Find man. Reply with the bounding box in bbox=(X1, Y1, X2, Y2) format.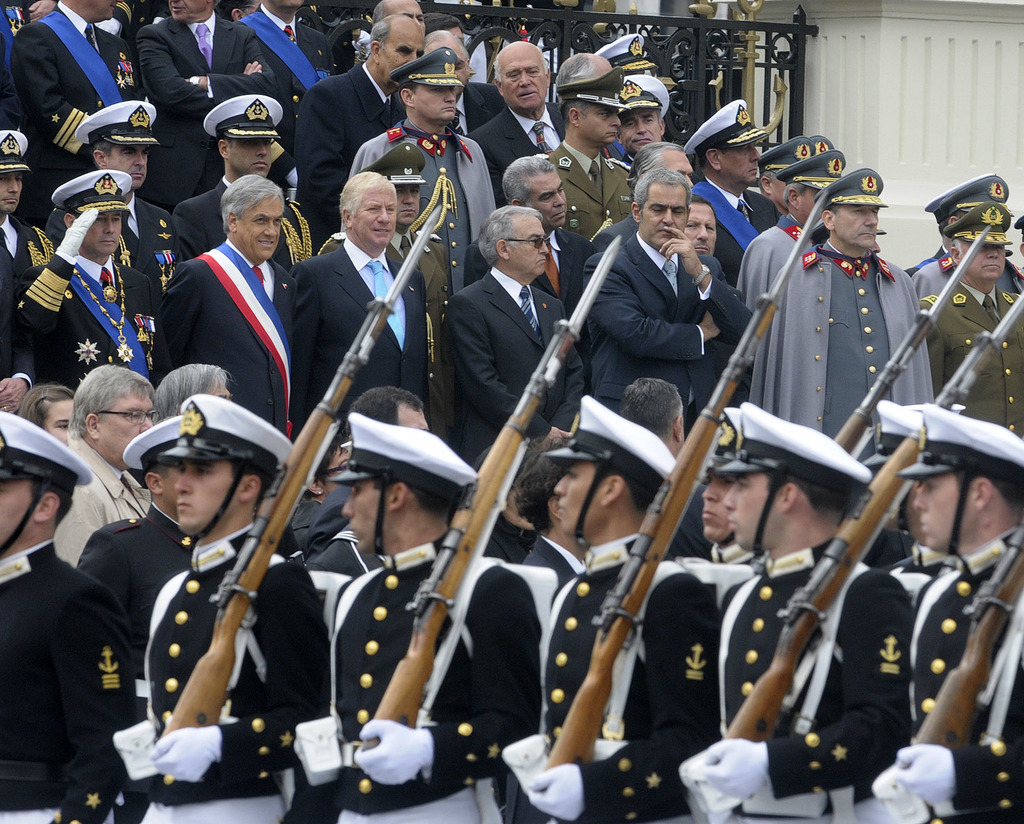
bbox=(677, 396, 924, 823).
